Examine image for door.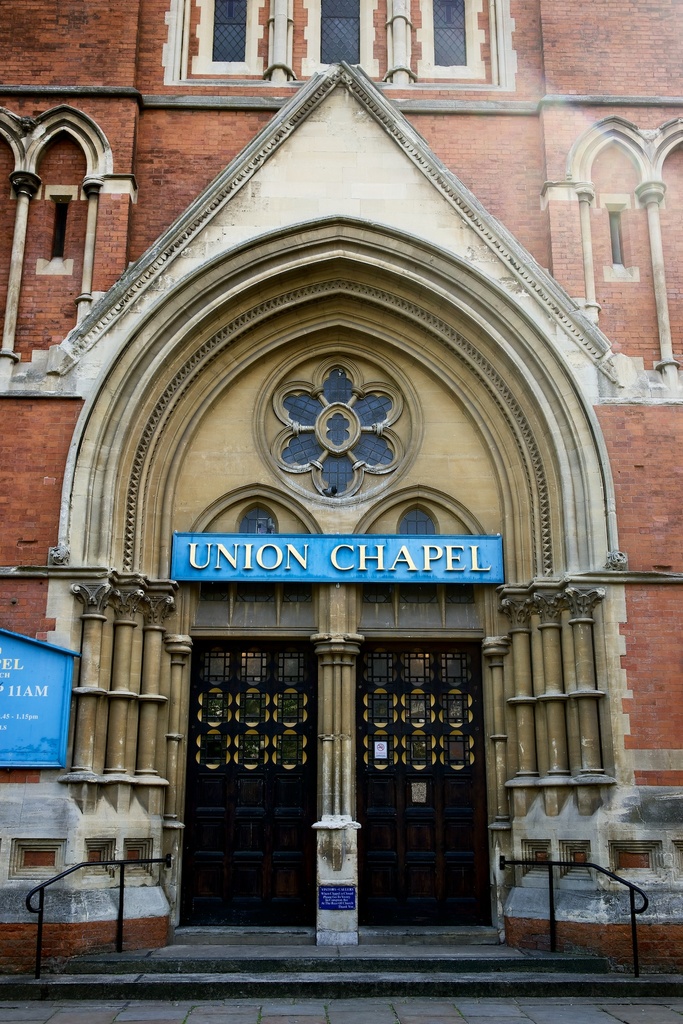
Examination result: pyautogui.locateOnScreen(178, 638, 317, 929).
